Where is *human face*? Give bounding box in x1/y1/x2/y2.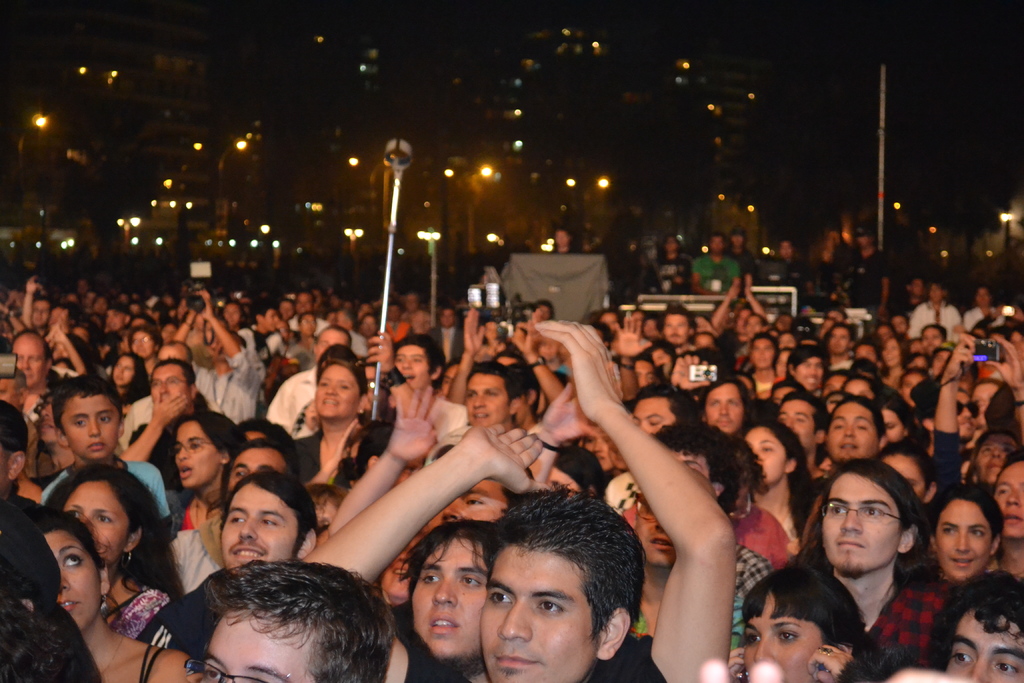
844/381/874/398.
